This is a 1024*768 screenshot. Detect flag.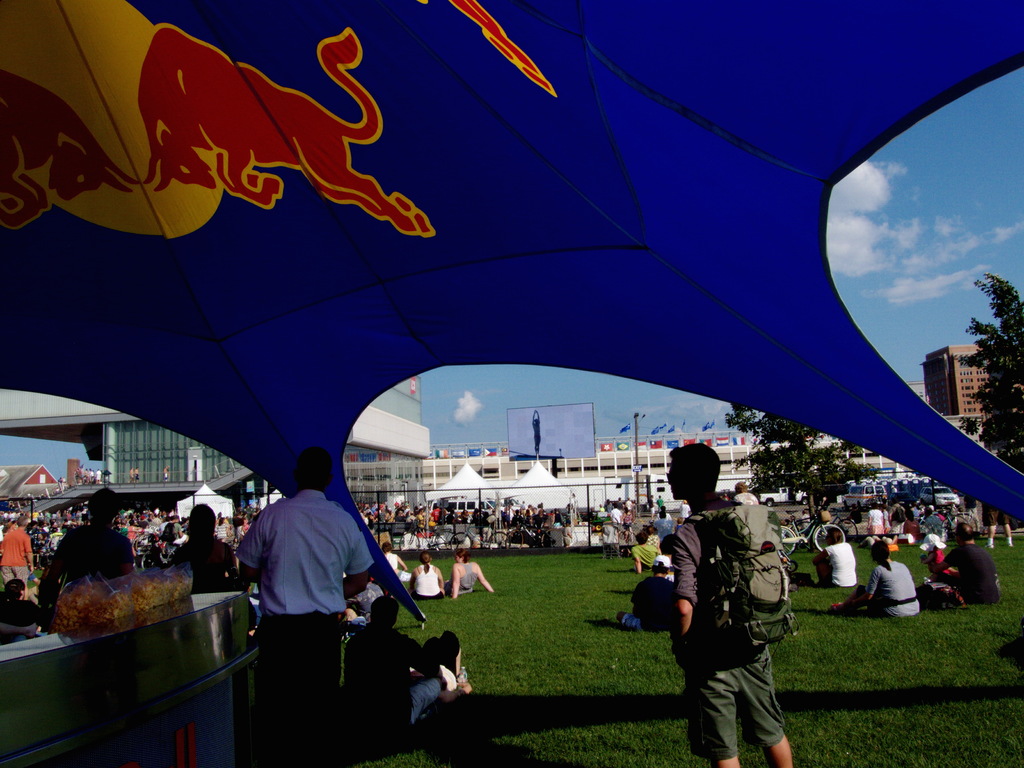
<box>631,440,650,447</box>.
